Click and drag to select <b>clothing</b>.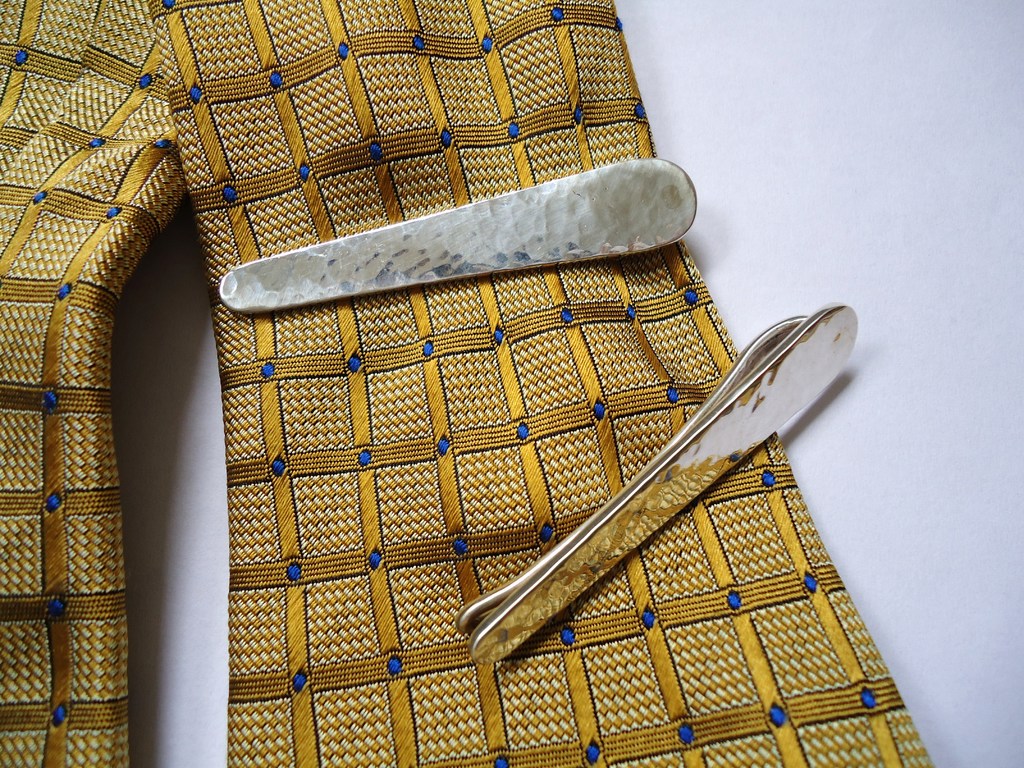
Selection: {"x1": 0, "y1": 0, "x2": 929, "y2": 767}.
